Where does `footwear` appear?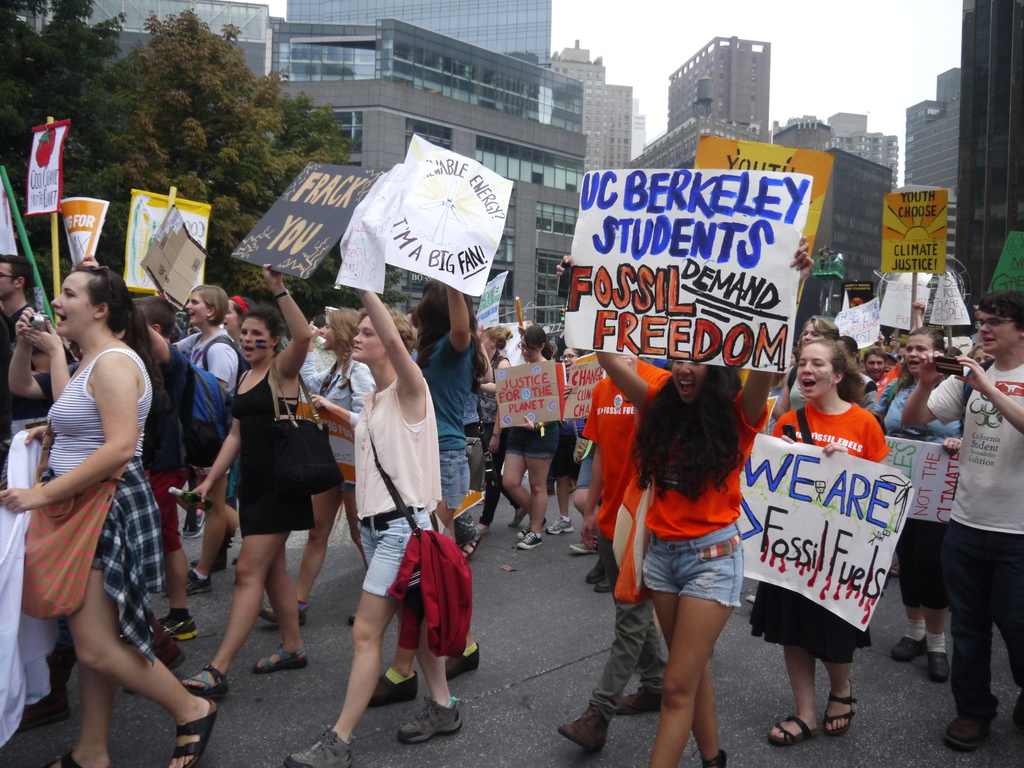
Appears at bbox=[825, 691, 852, 732].
